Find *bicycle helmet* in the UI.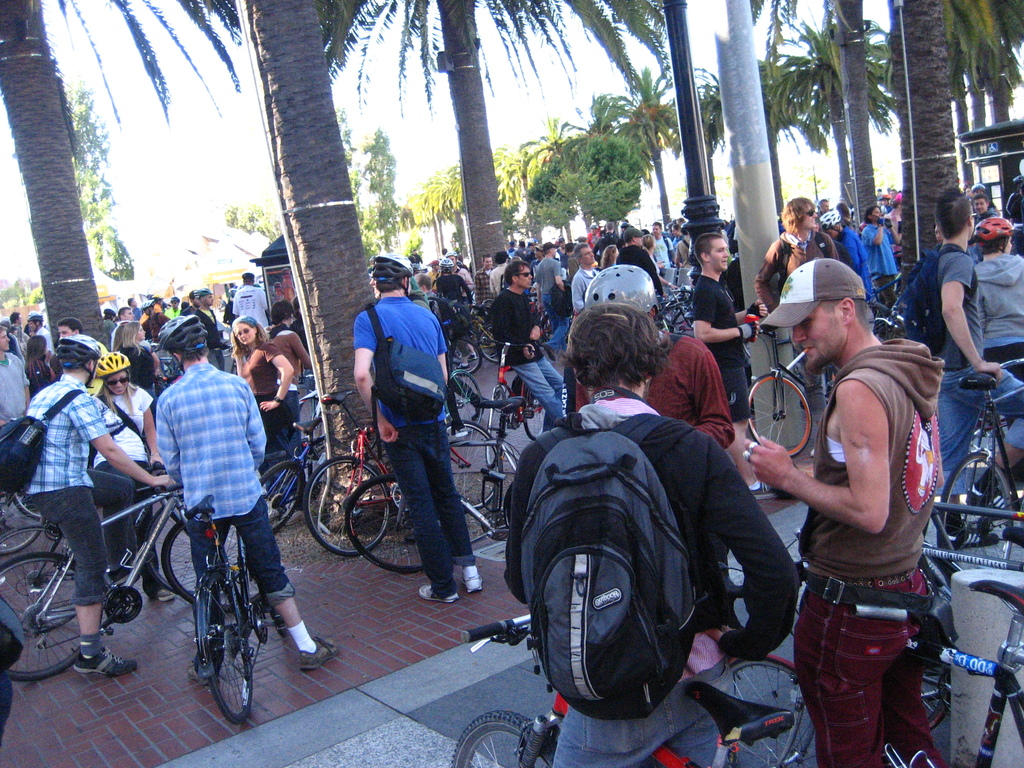
UI element at left=976, top=220, right=1016, bottom=253.
